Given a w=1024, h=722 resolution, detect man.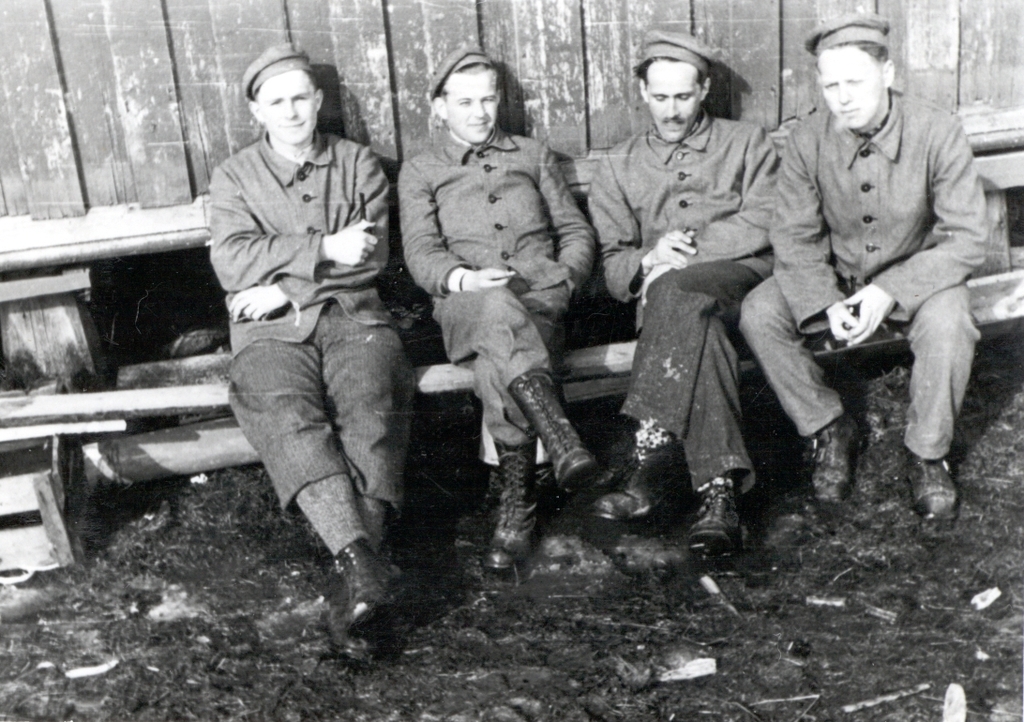
<box>391,43,599,582</box>.
